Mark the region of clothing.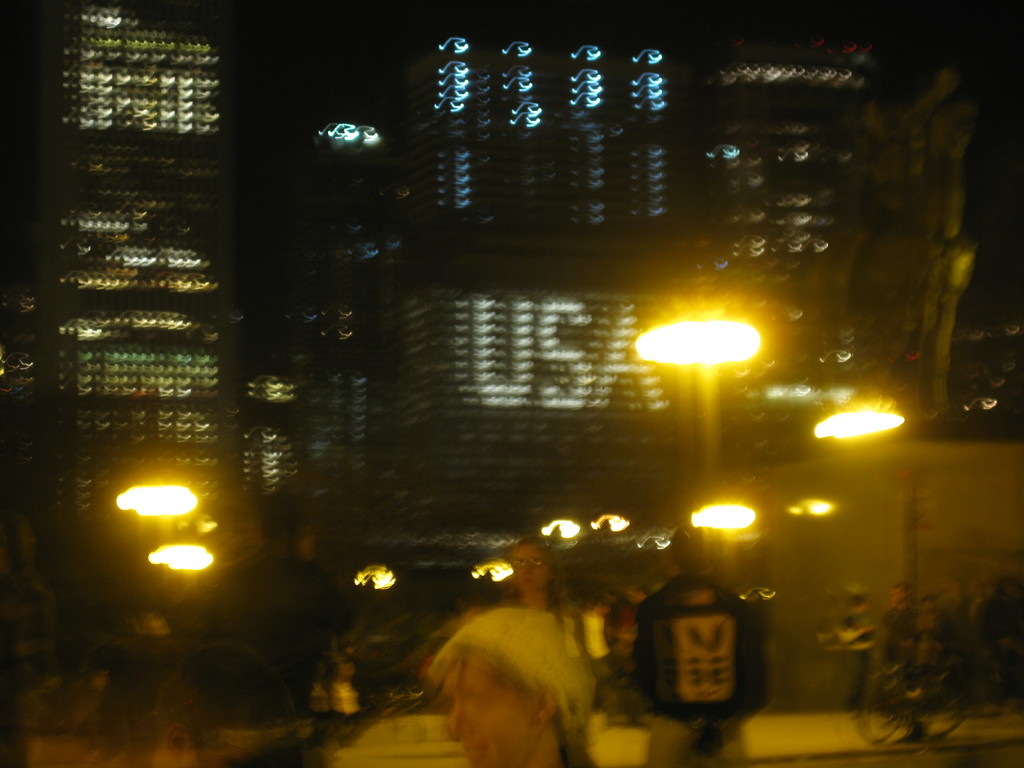
Region: {"x1": 632, "y1": 566, "x2": 770, "y2": 760}.
